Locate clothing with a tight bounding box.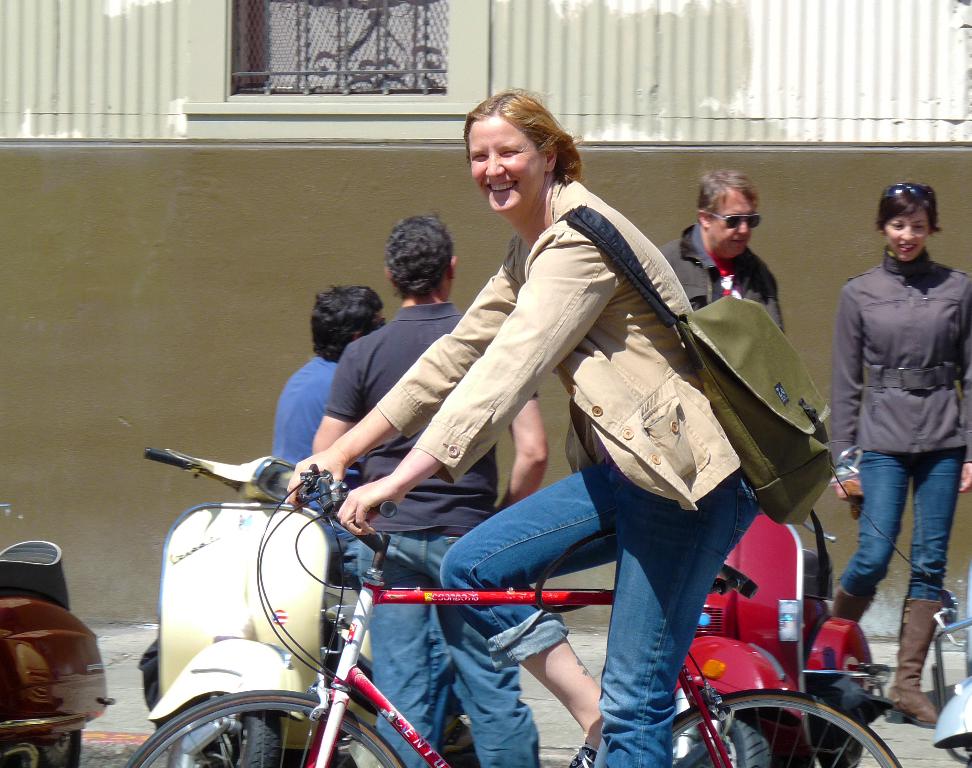
select_region(265, 350, 329, 523).
